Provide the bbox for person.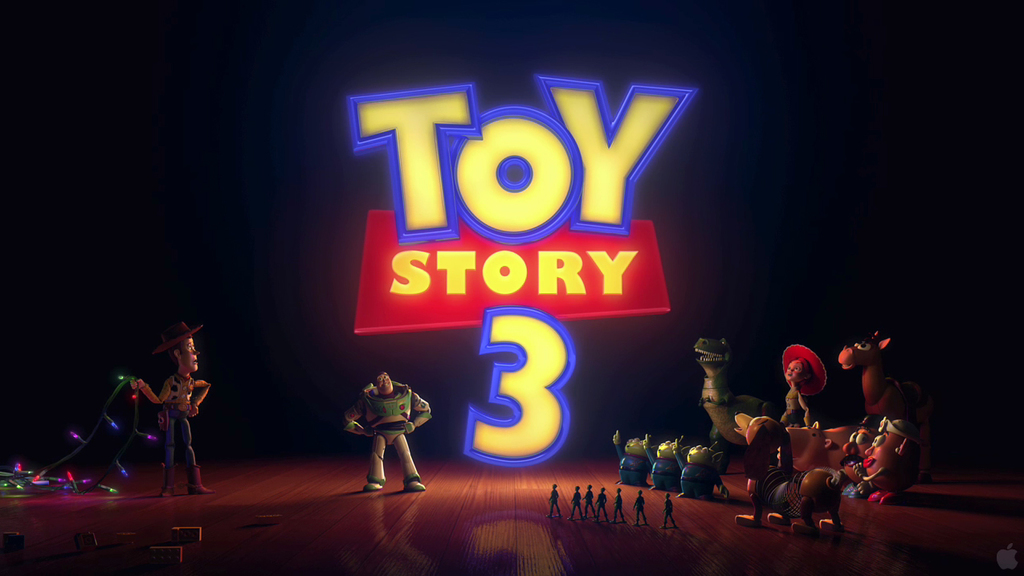
<region>129, 322, 211, 500</region>.
